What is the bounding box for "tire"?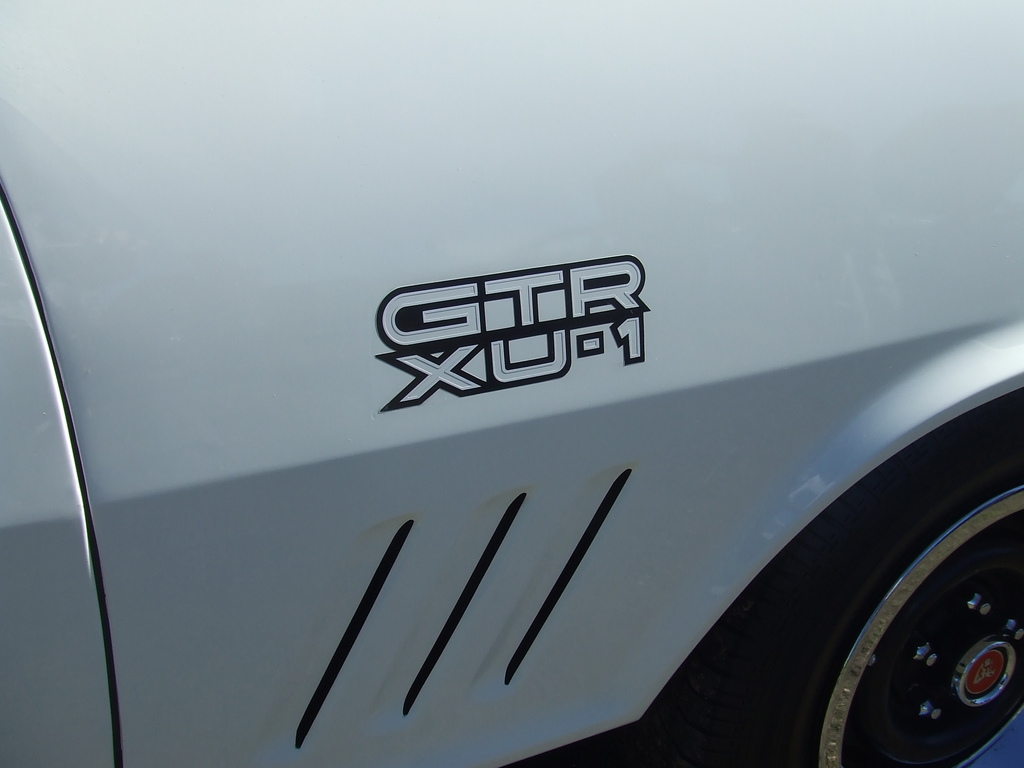
pyautogui.locateOnScreen(659, 416, 1023, 767).
